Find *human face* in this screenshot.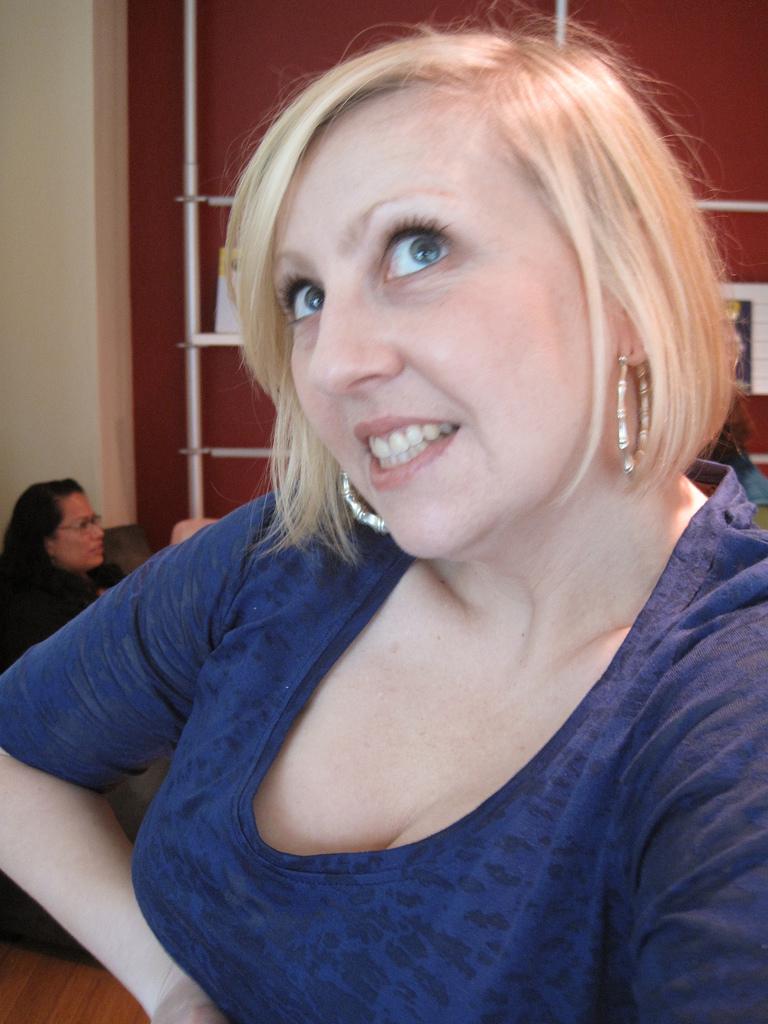
The bounding box for *human face* is region(263, 89, 612, 561).
